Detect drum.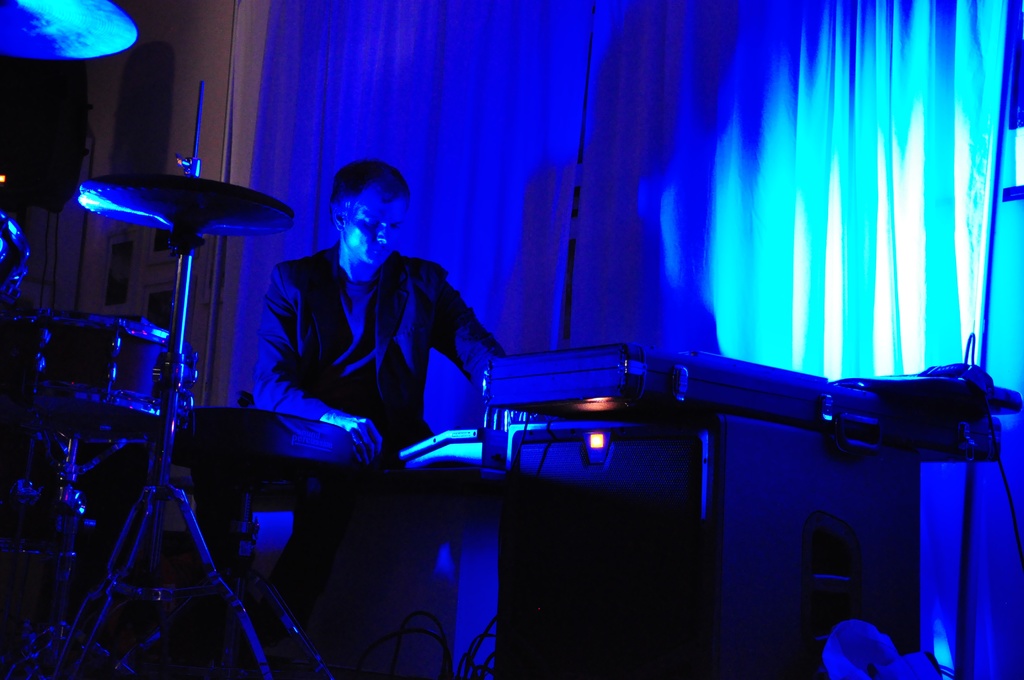
Detected at [left=0, top=210, right=33, bottom=335].
